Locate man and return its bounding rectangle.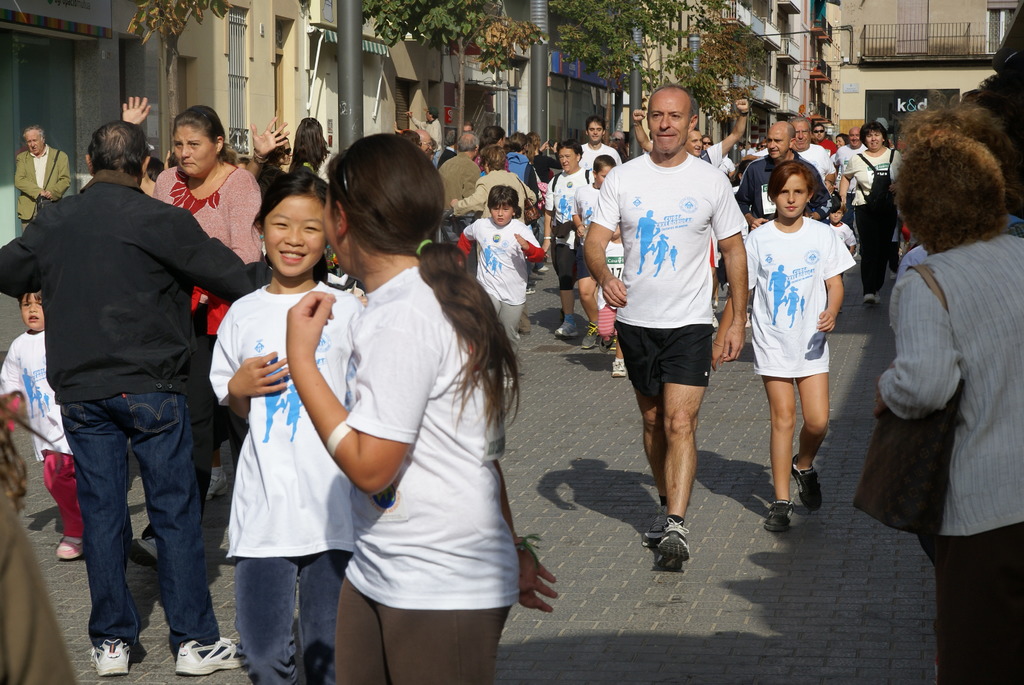
region(0, 118, 263, 676).
